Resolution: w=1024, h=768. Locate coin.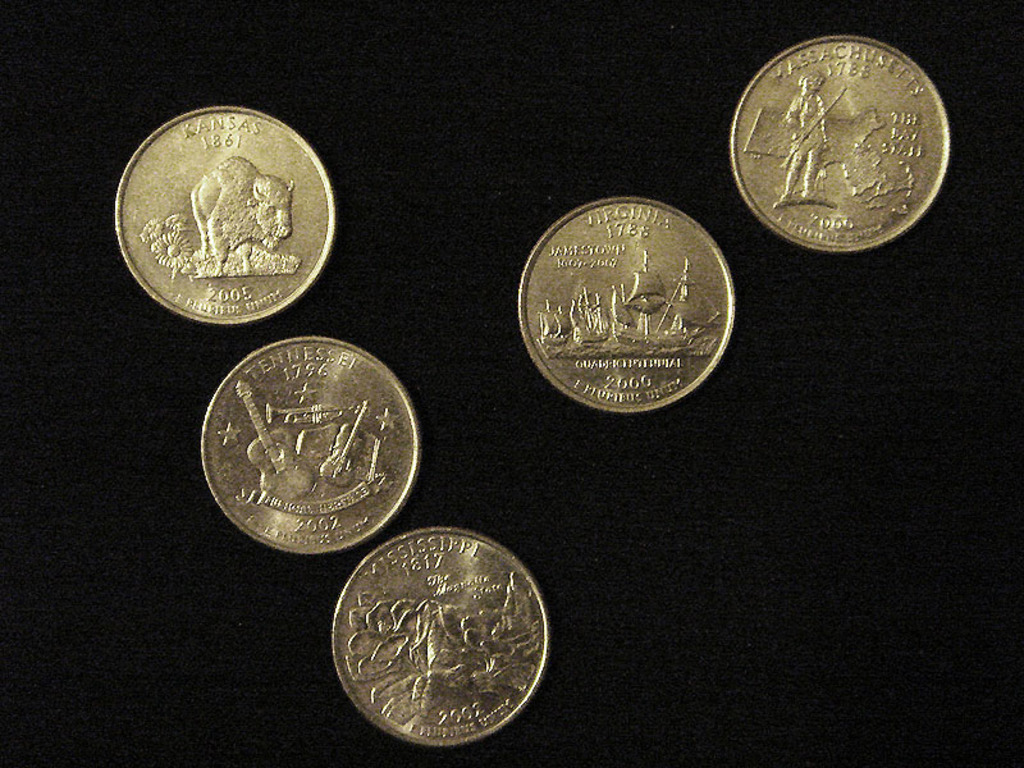
110:100:339:325.
